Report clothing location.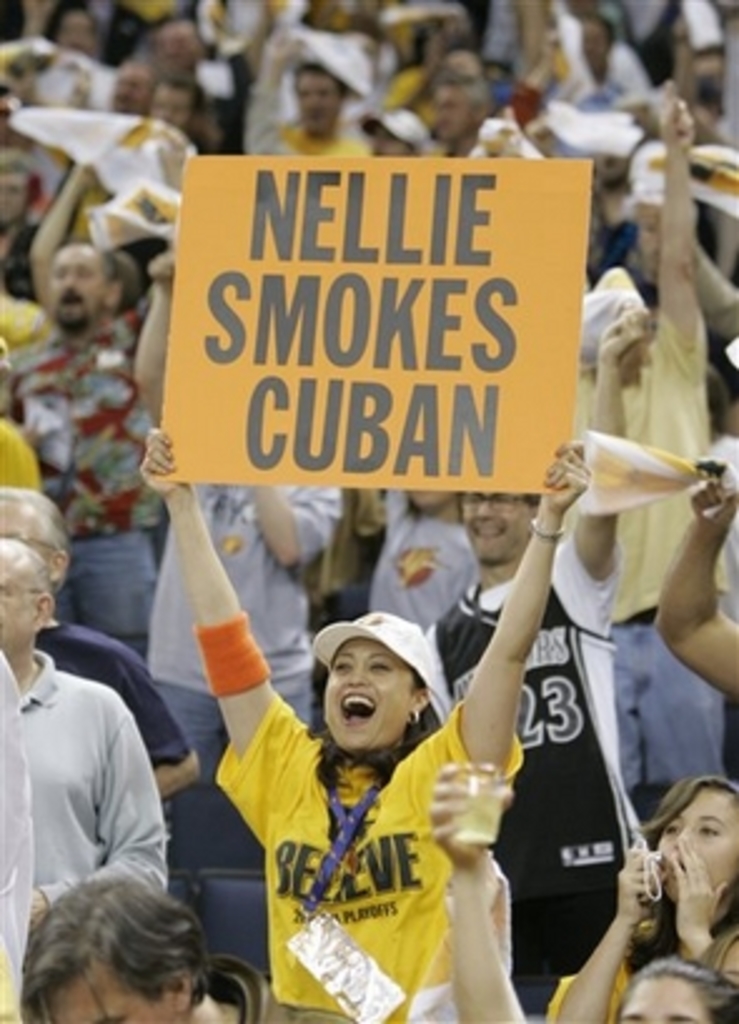
Report: BBox(376, 483, 471, 623).
